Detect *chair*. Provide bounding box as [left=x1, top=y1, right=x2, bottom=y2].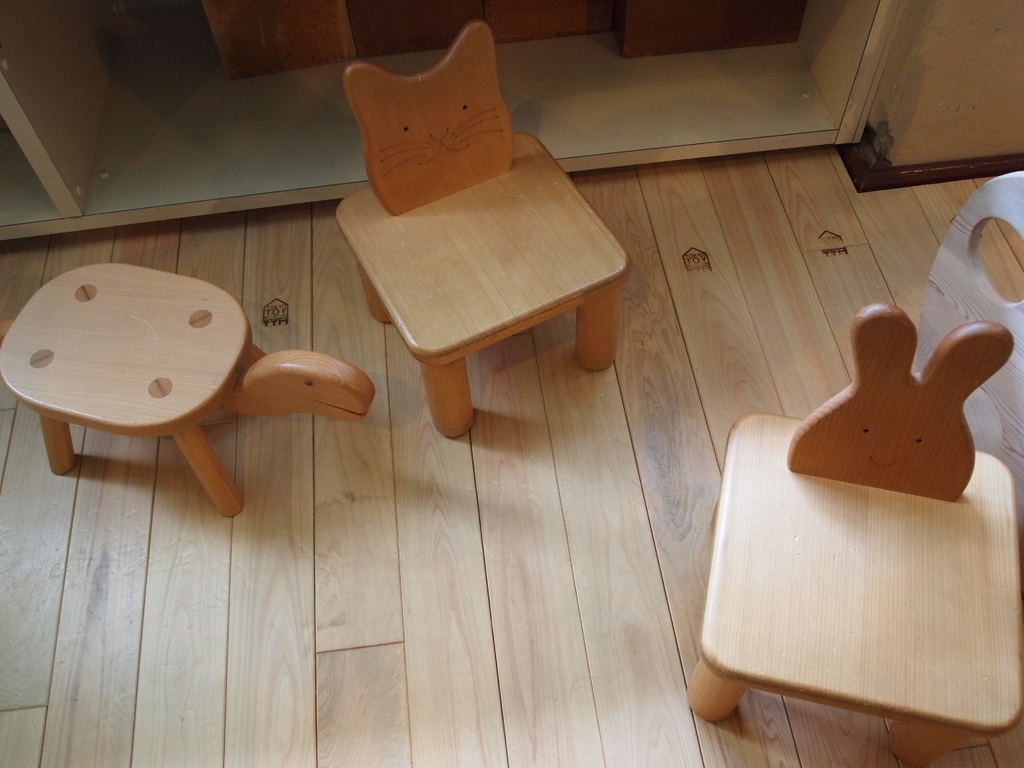
[left=695, top=299, right=1023, bottom=767].
